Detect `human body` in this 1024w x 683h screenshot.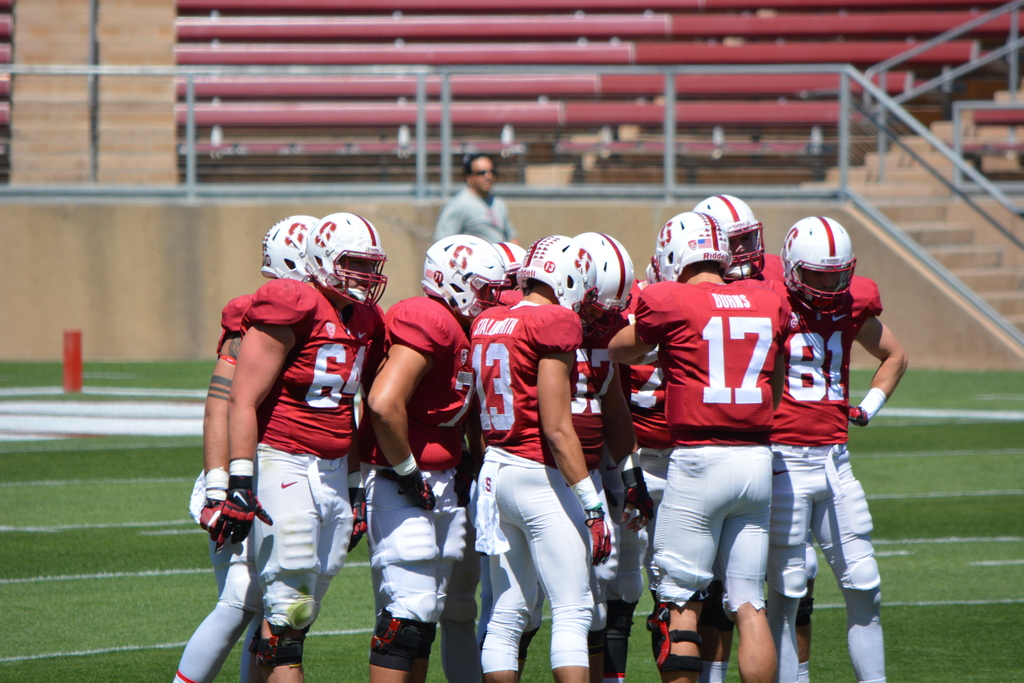
Detection: {"x1": 464, "y1": 300, "x2": 615, "y2": 682}.
